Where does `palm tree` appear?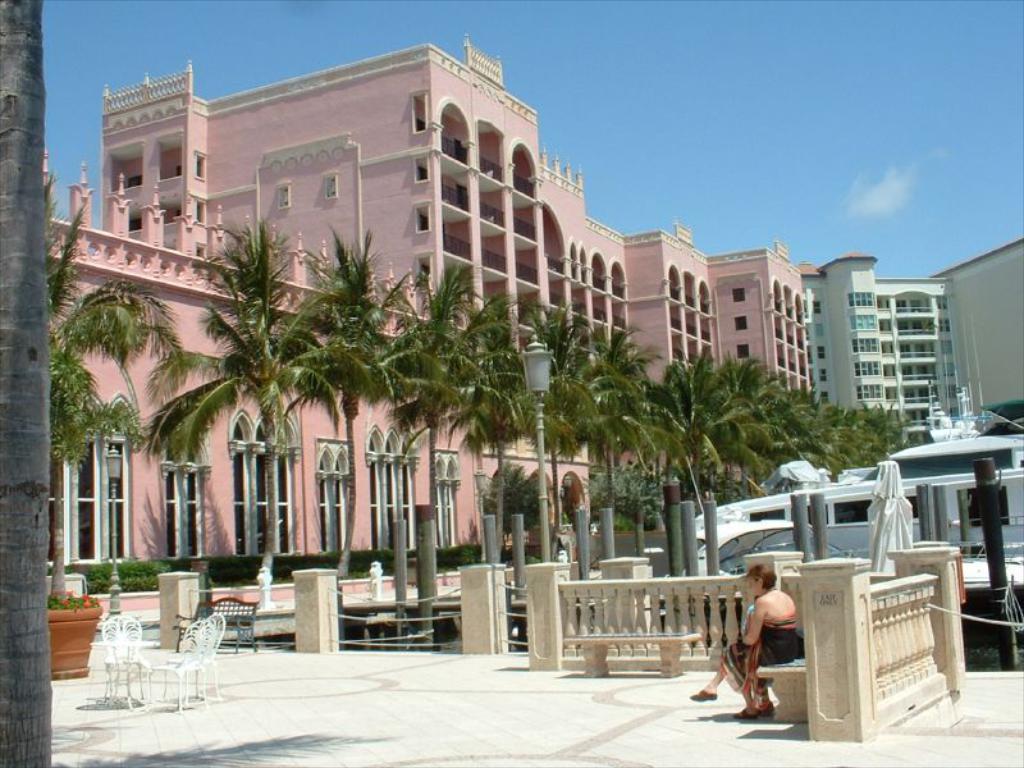
Appears at [364, 247, 520, 508].
